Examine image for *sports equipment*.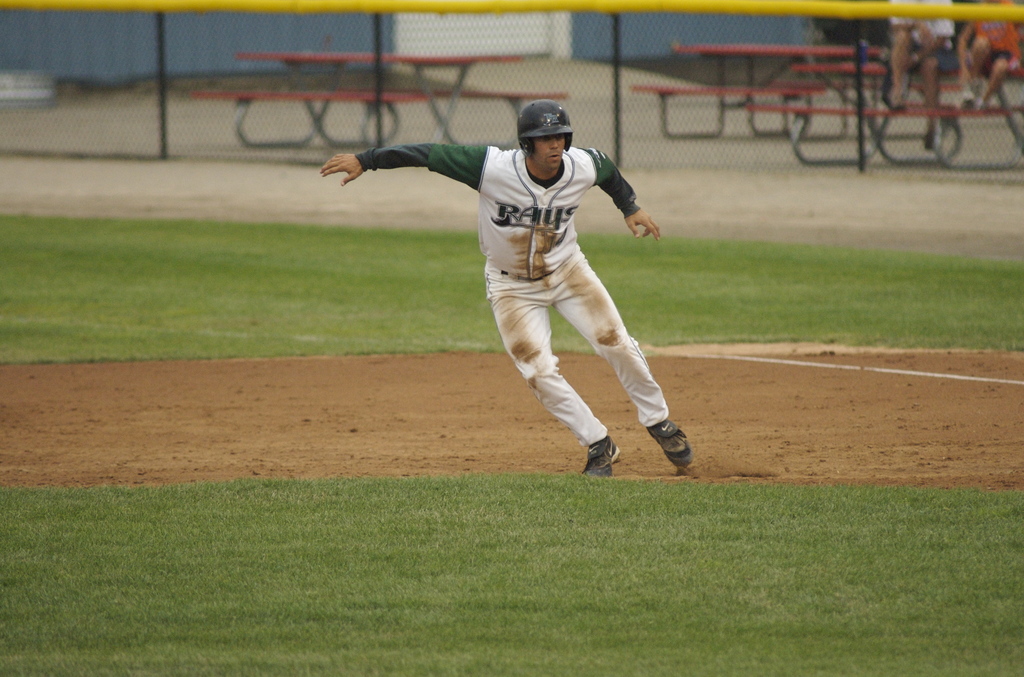
Examination result: [left=515, top=97, right=576, bottom=164].
